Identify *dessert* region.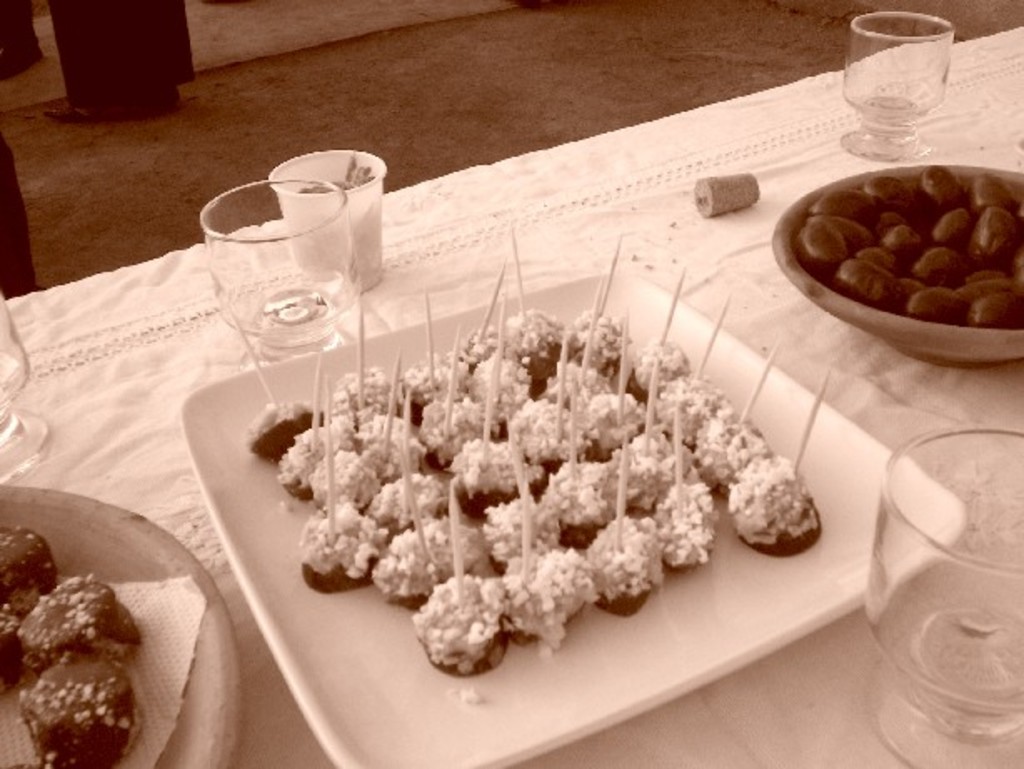
Region: [x1=796, y1=147, x2=1017, y2=350].
